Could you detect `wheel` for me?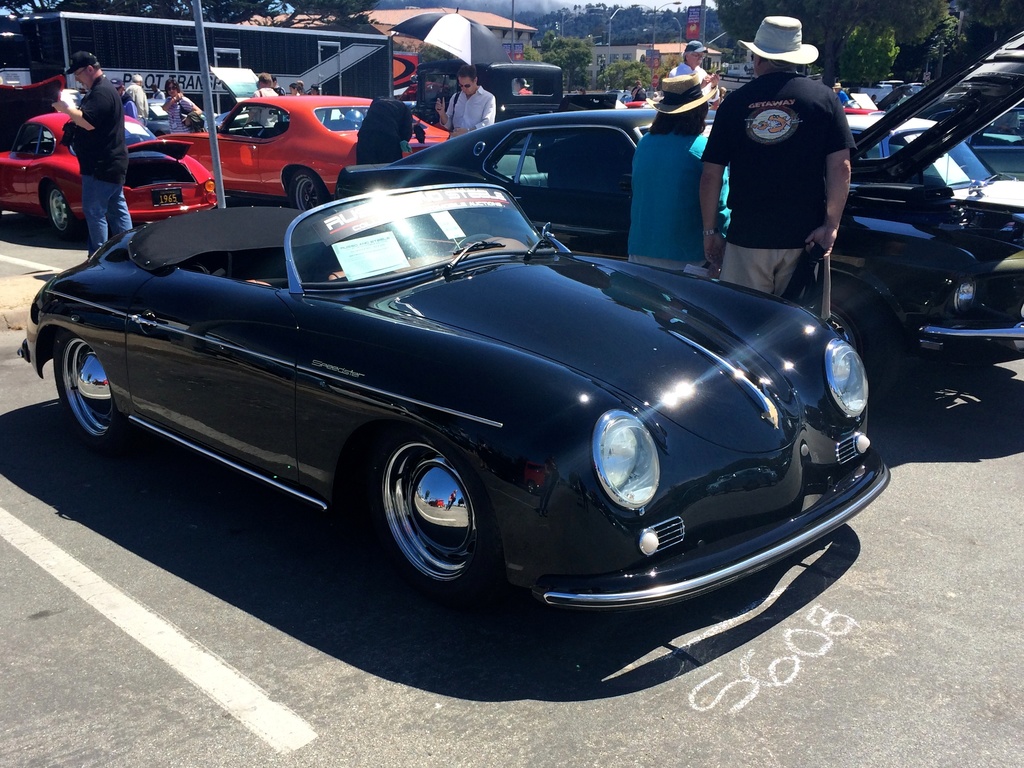
Detection result: 239,116,273,135.
